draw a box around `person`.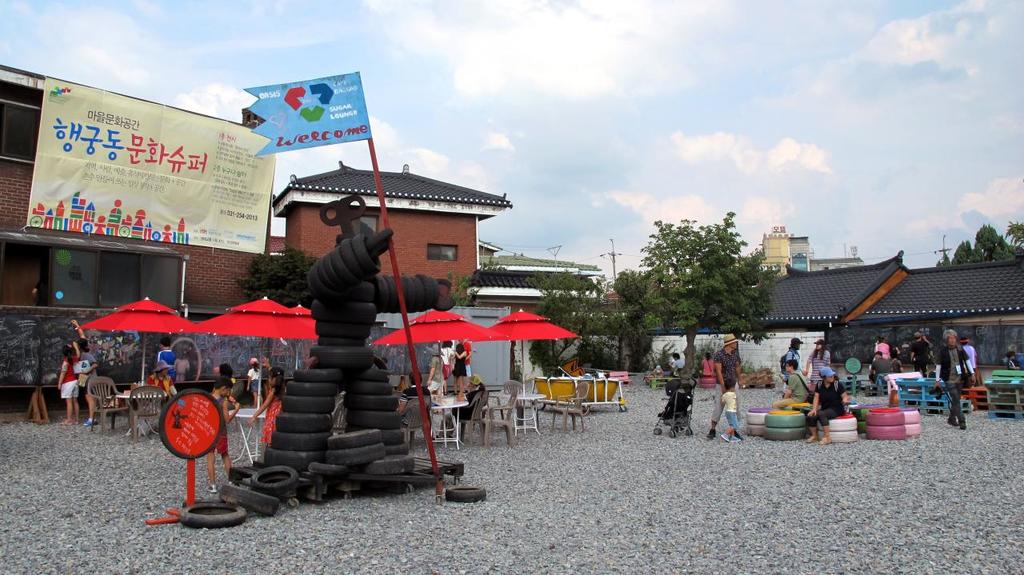
{"left": 238, "top": 353, "right": 260, "bottom": 419}.
